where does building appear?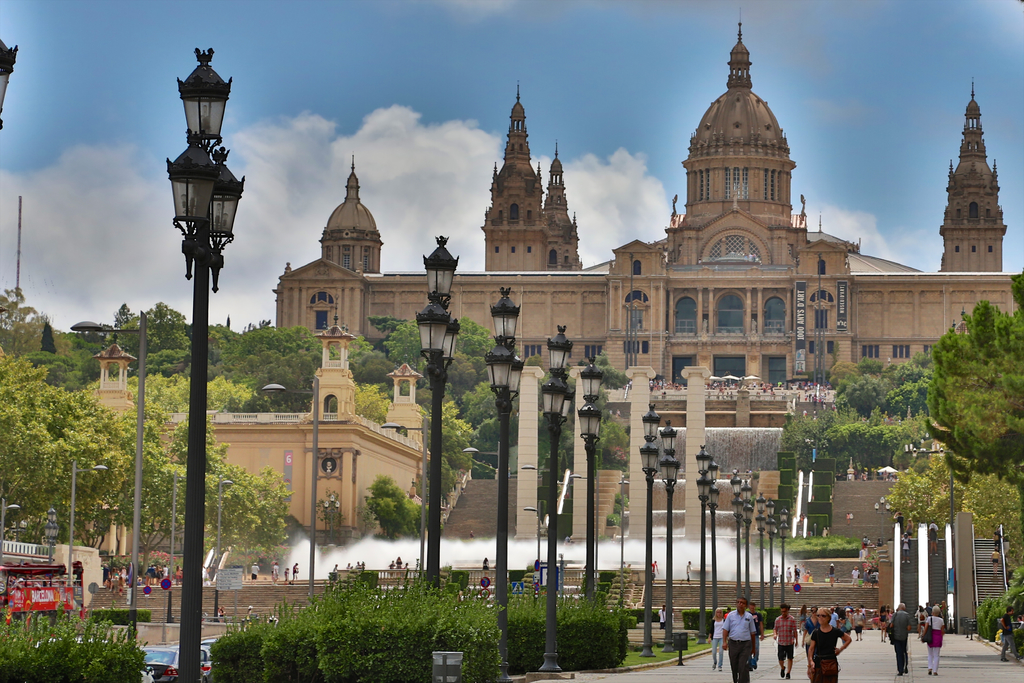
Appears at bbox=(0, 541, 100, 604).
